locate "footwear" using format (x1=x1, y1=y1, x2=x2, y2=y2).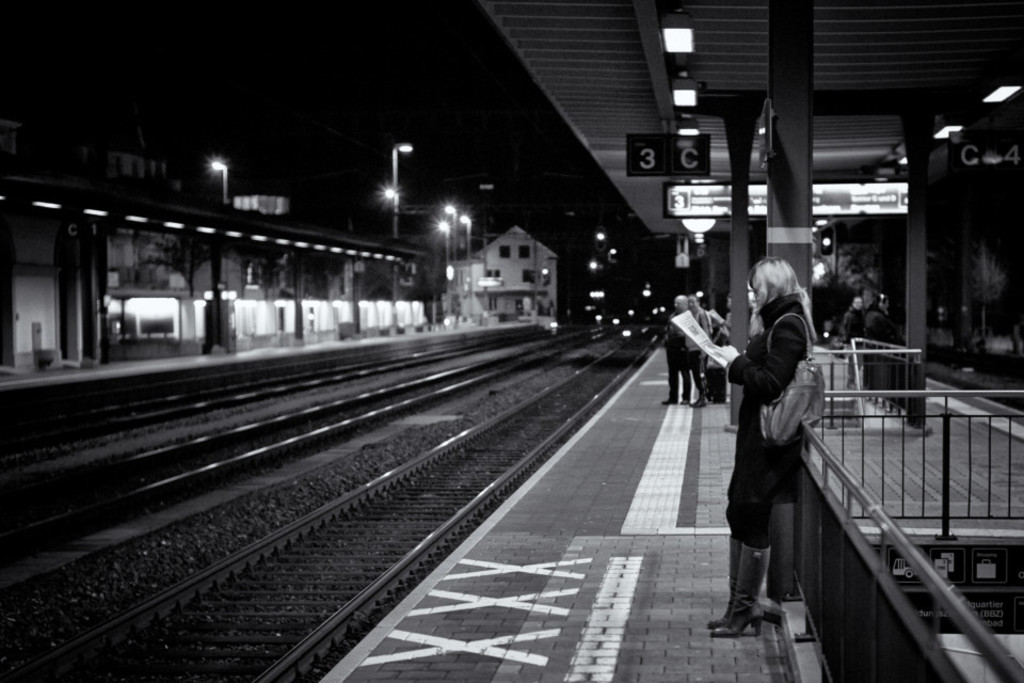
(x1=678, y1=391, x2=688, y2=407).
